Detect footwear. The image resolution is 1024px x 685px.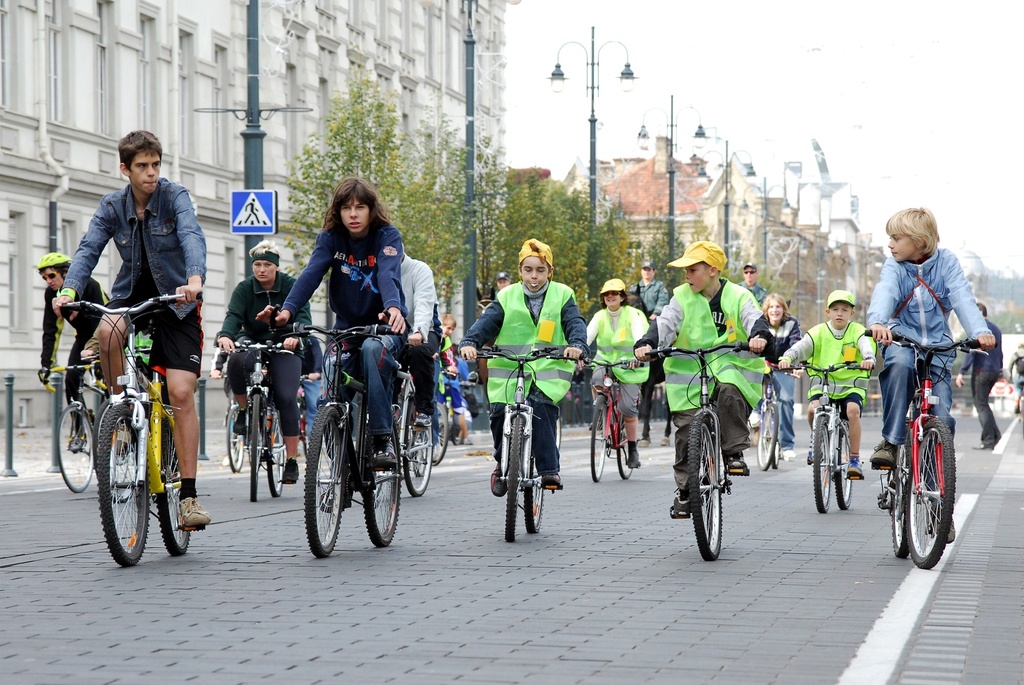
l=371, t=436, r=397, b=463.
